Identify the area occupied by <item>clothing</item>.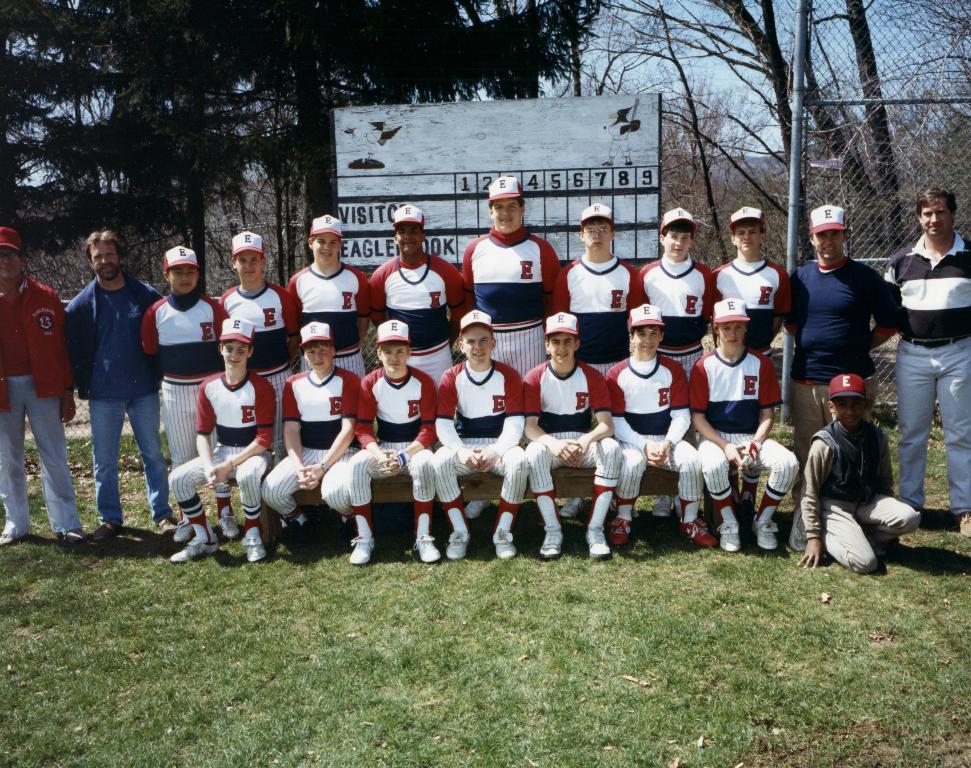
Area: 0/272/87/533.
